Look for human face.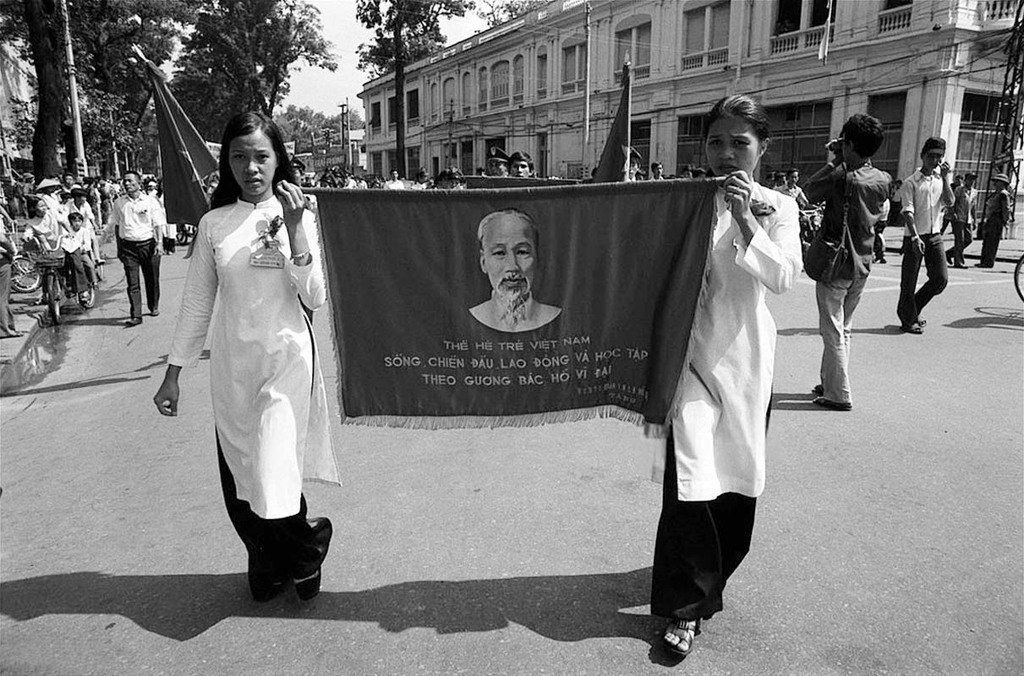
Found: 706, 112, 758, 176.
